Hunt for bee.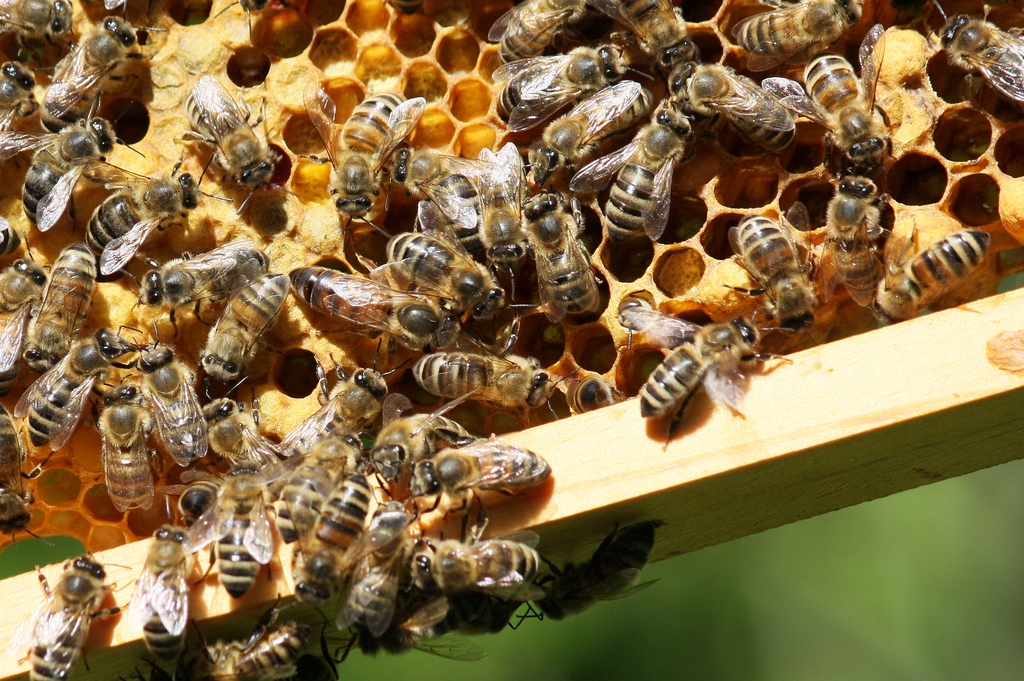
Hunted down at {"left": 3, "top": 240, "right": 97, "bottom": 389}.
